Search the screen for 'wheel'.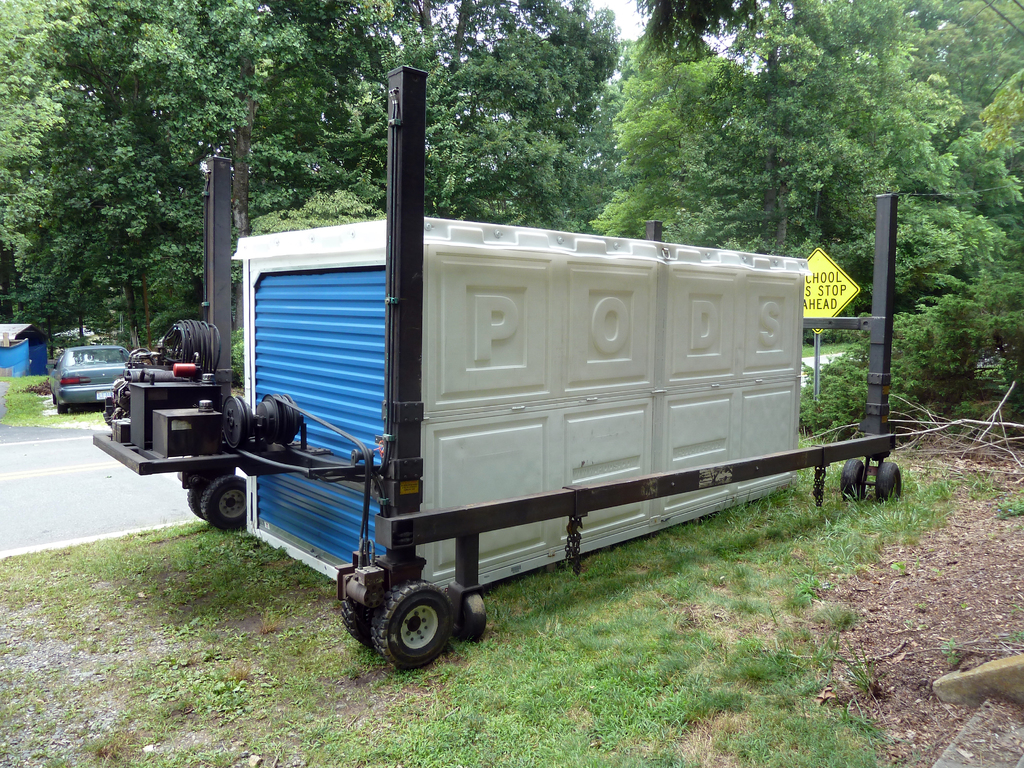
Found at {"x1": 840, "y1": 459, "x2": 863, "y2": 499}.
